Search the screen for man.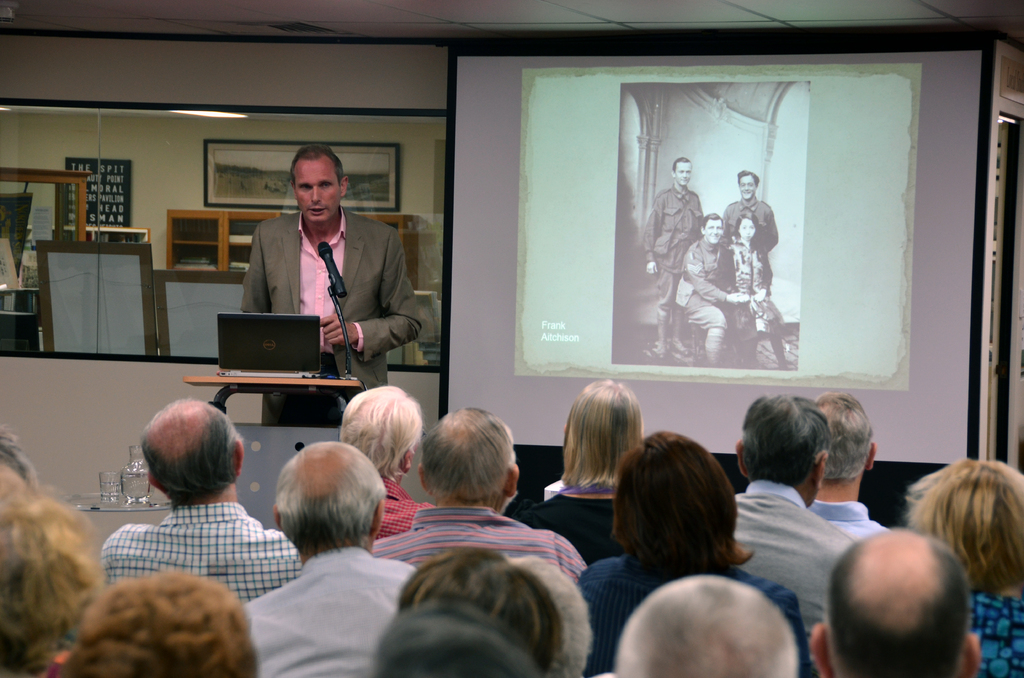
Found at bbox=[369, 407, 596, 579].
